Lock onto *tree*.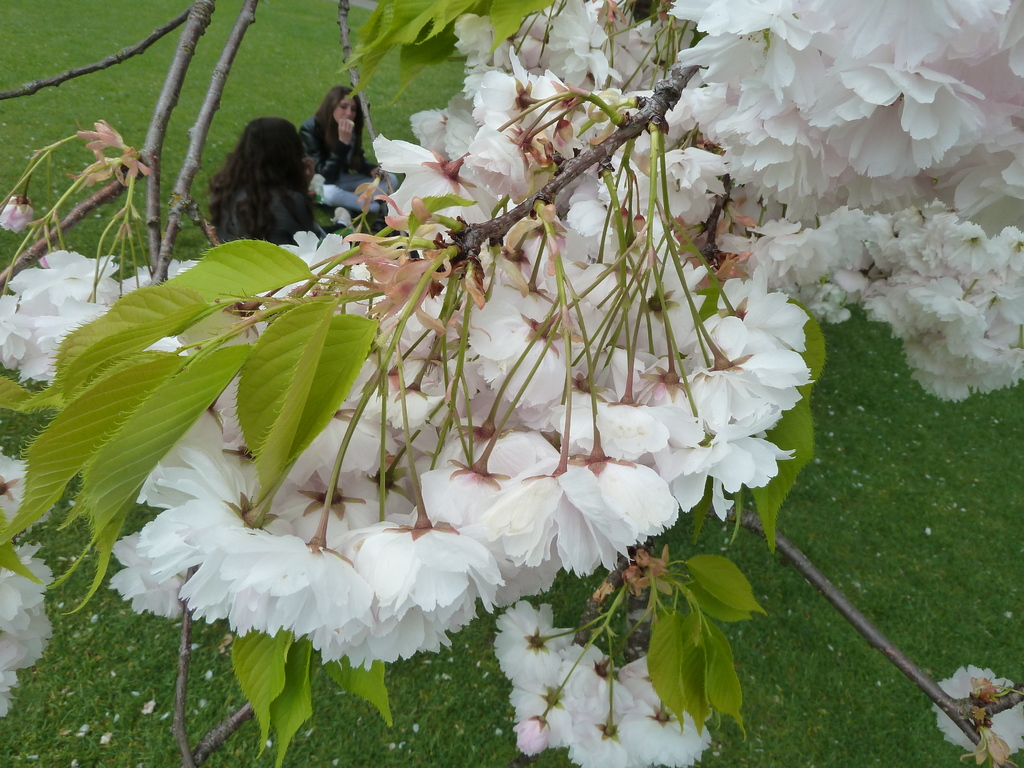
Locked: box=[0, 0, 1023, 767].
